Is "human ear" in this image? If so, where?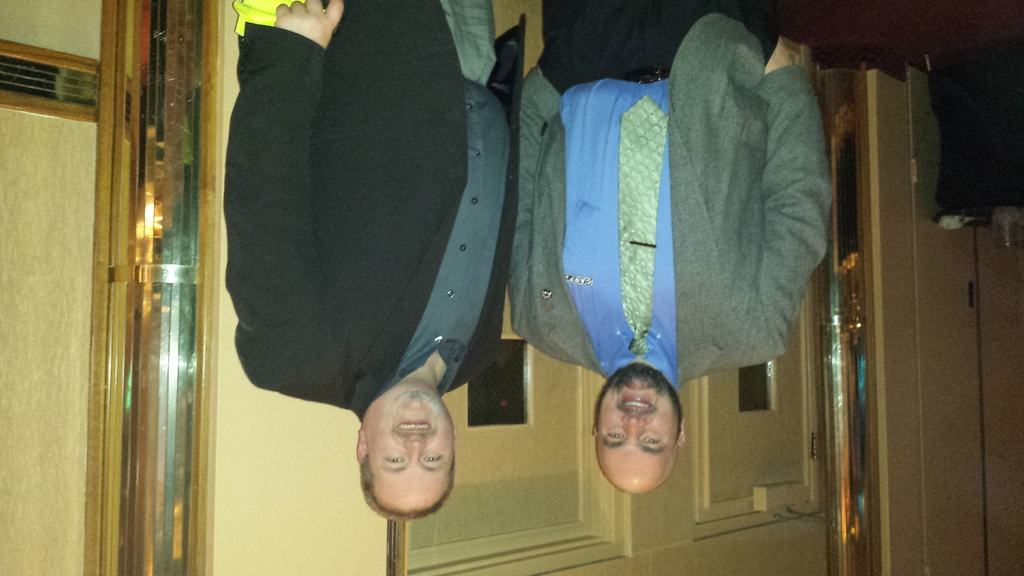
Yes, at pyautogui.locateOnScreen(355, 431, 370, 463).
